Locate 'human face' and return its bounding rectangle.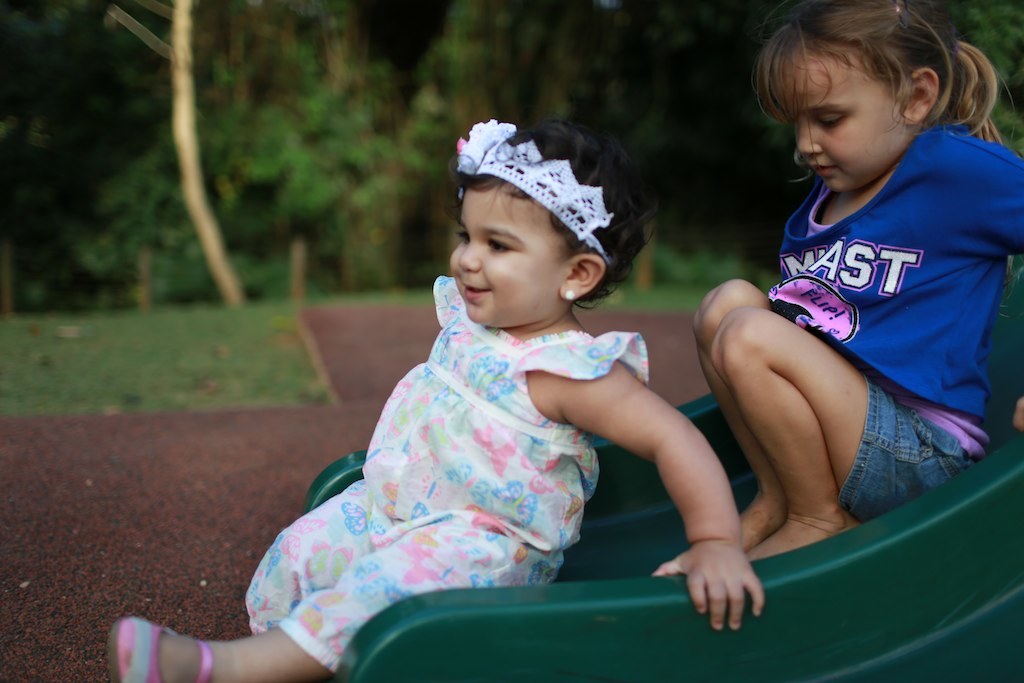
[left=447, top=191, right=559, bottom=327].
